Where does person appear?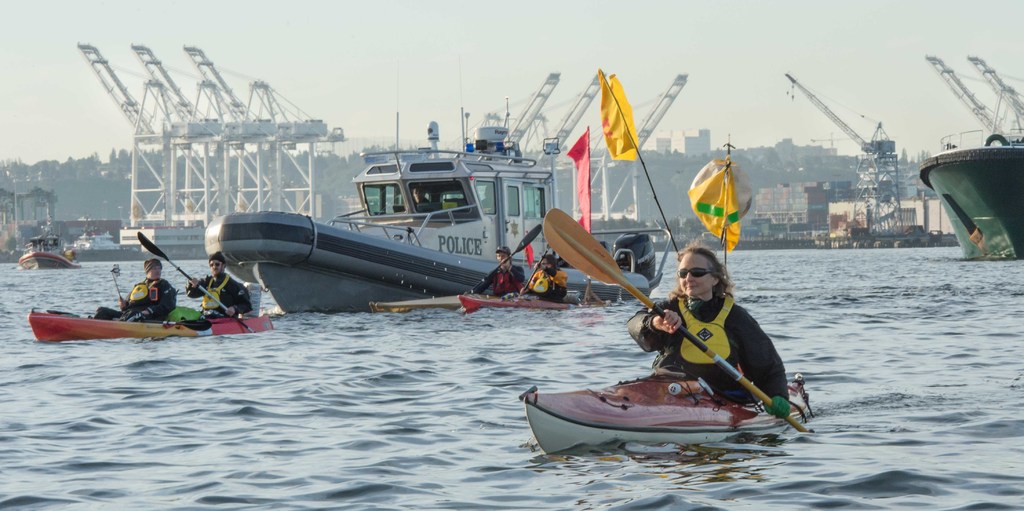
Appears at <bbox>626, 234, 792, 426</bbox>.
